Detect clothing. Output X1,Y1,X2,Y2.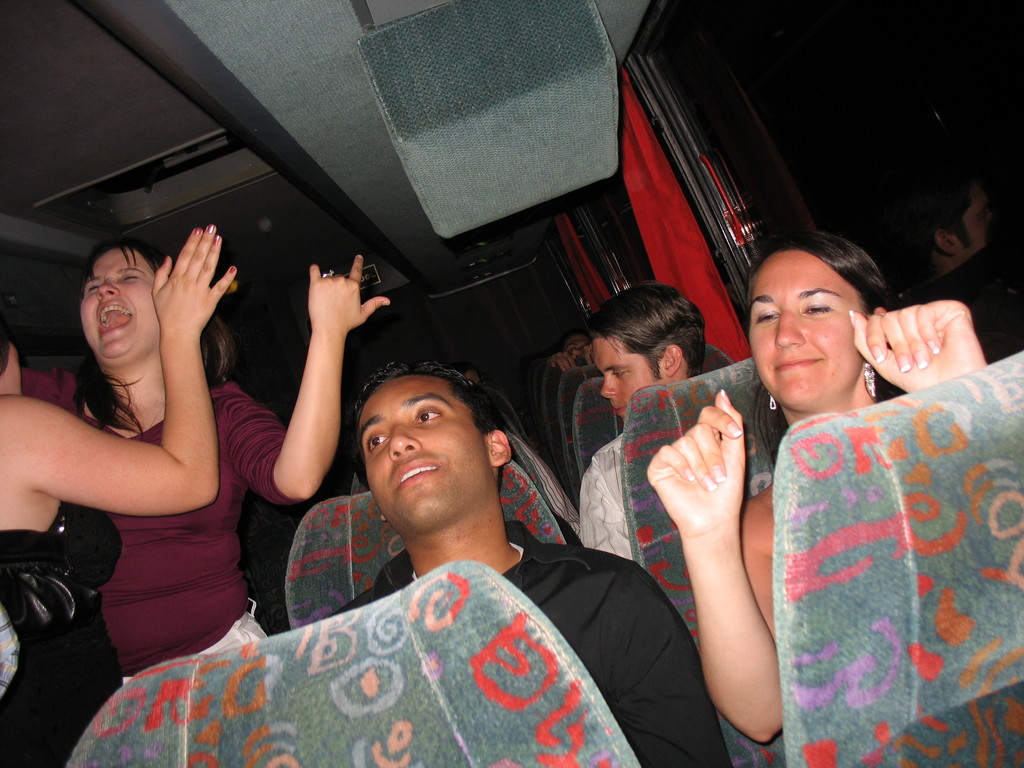
552,511,582,545.
